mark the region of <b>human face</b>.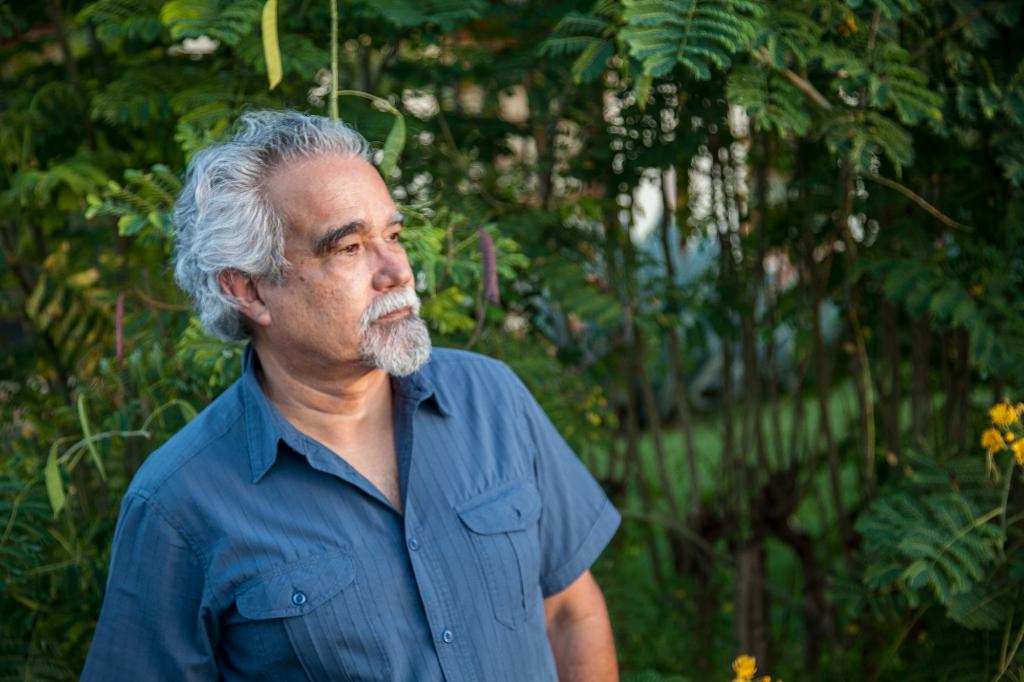
Region: (x1=252, y1=145, x2=422, y2=360).
